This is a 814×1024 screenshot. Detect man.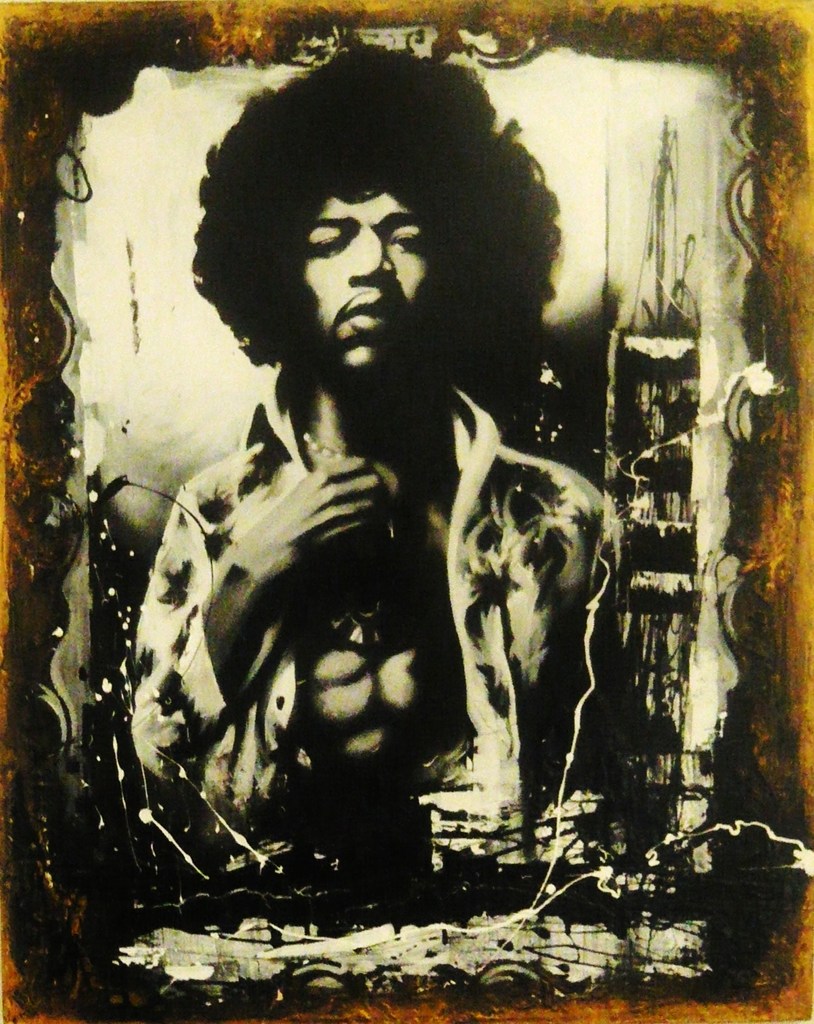
locate(94, 108, 673, 893).
